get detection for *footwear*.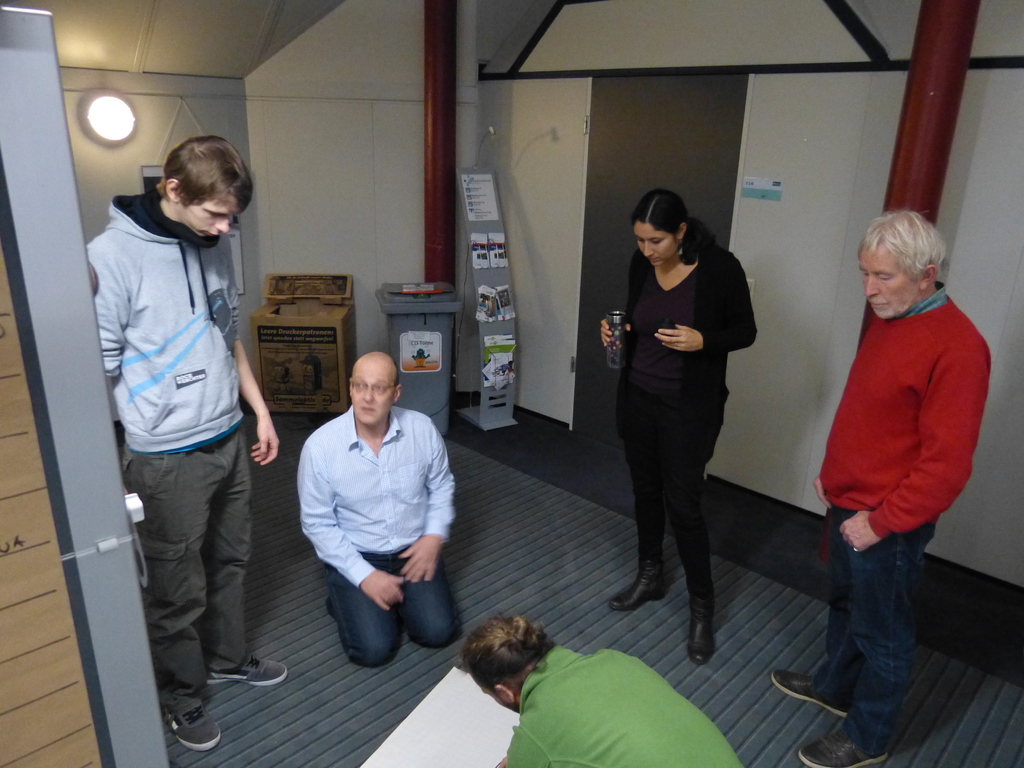
Detection: select_region(685, 594, 718, 664).
